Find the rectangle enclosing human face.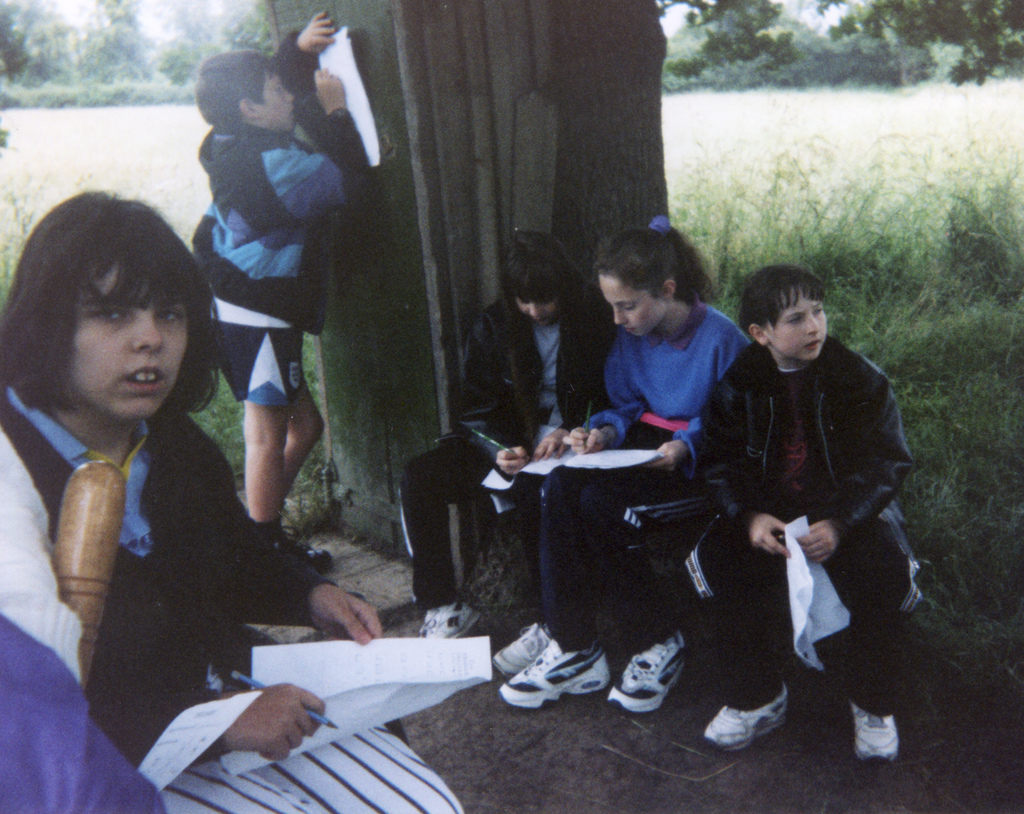
[513, 296, 557, 328].
